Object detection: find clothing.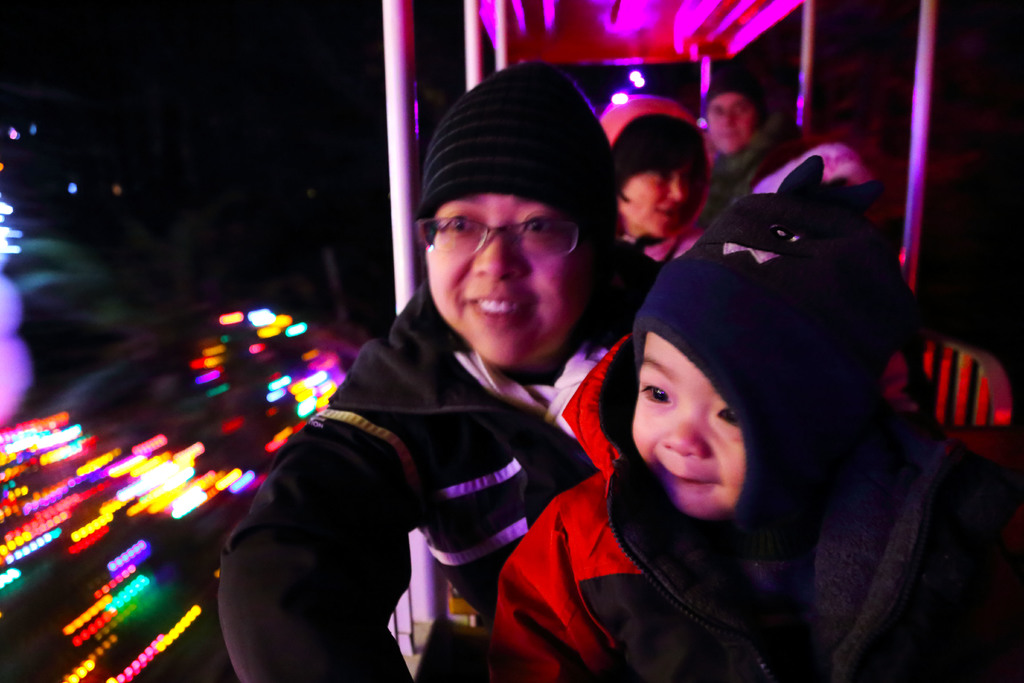
(x1=229, y1=235, x2=597, y2=675).
